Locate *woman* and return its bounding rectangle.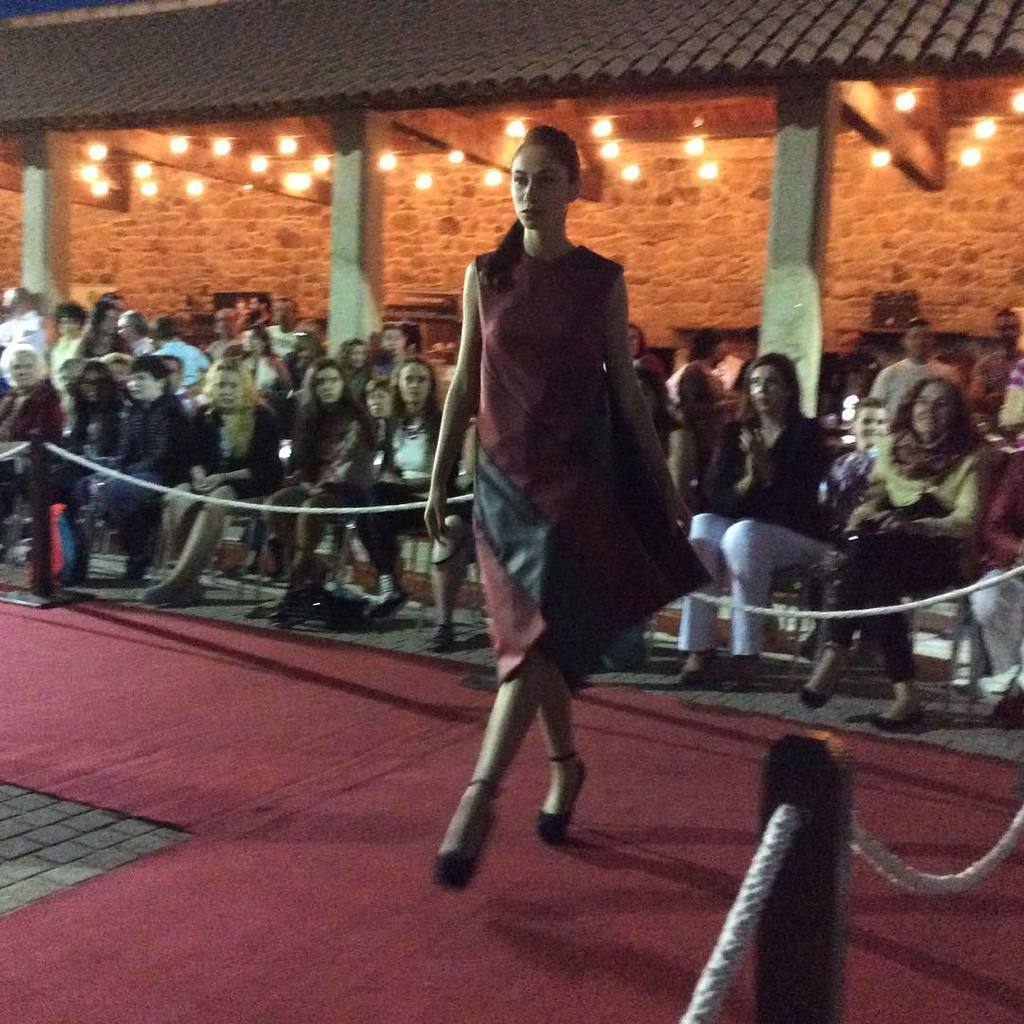
bbox(98, 351, 187, 576).
